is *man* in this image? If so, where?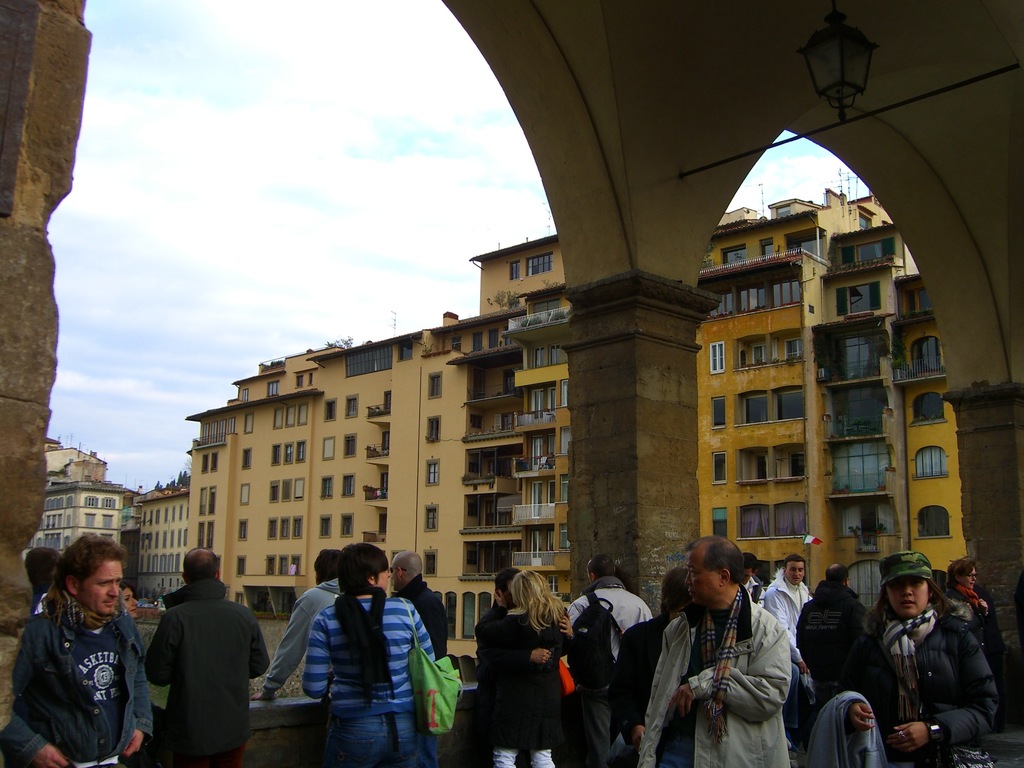
Yes, at [x1=759, y1=554, x2=815, y2=688].
